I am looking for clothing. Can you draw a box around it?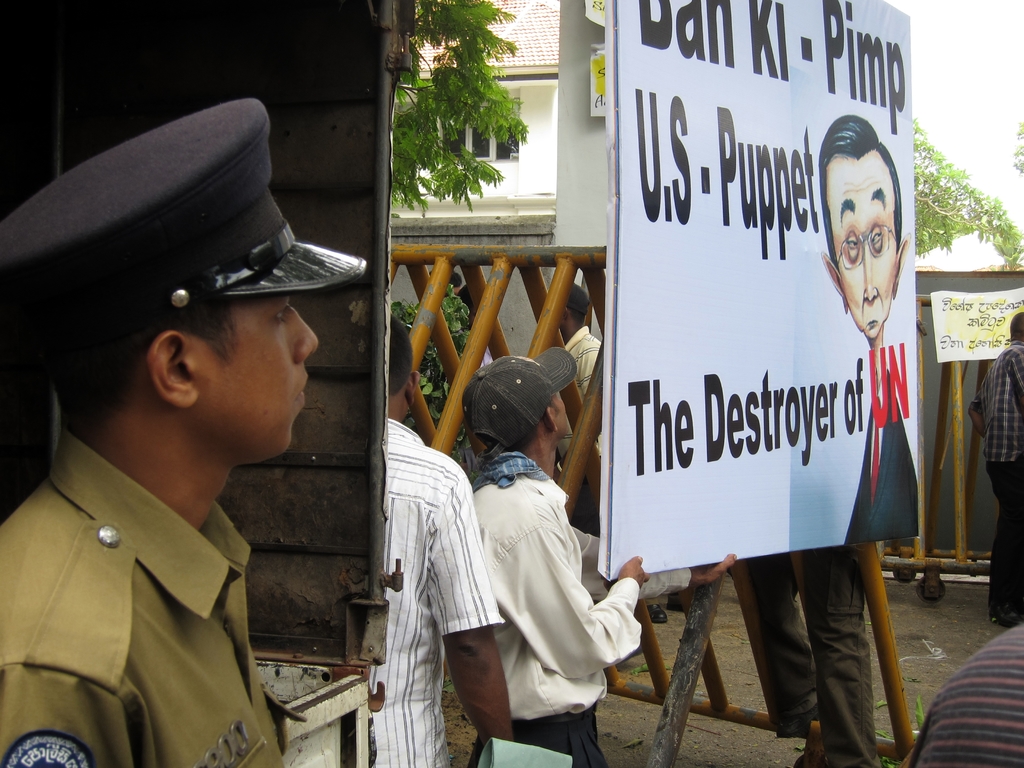
Sure, the bounding box is (left=745, top=541, right=881, bottom=767).
